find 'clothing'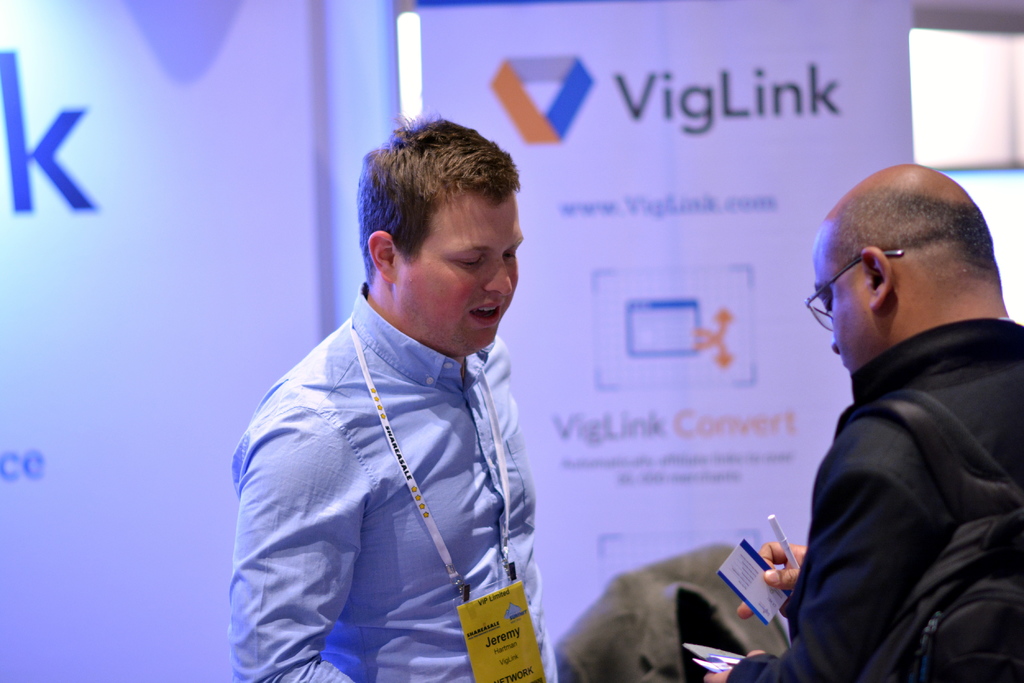
box=[724, 320, 1023, 681]
